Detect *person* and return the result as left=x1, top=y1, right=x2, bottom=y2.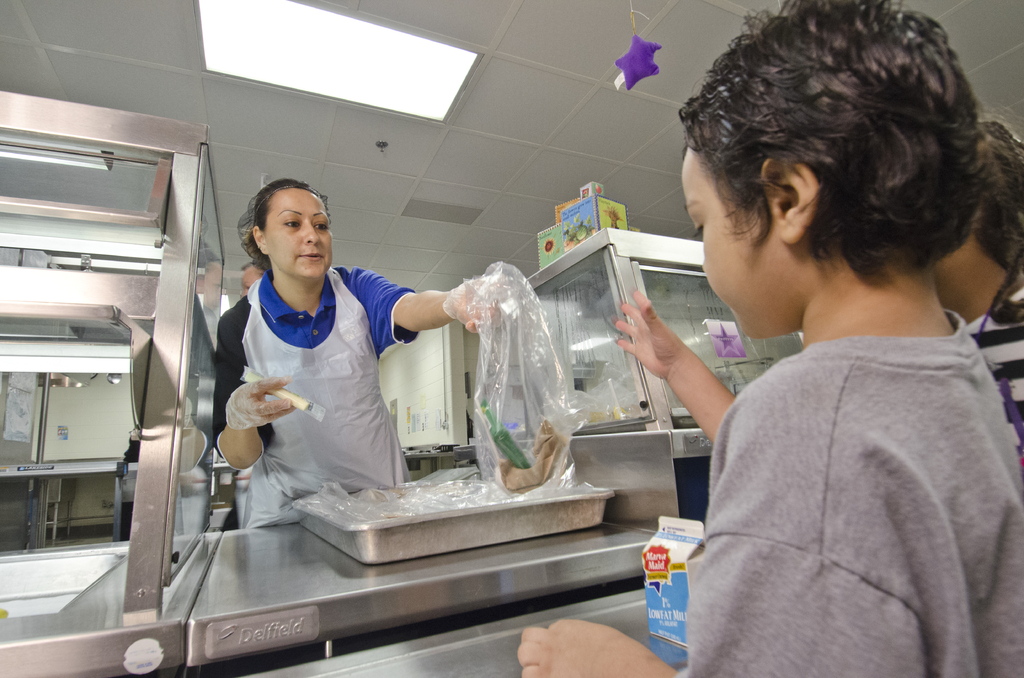
left=930, top=108, right=1023, bottom=449.
